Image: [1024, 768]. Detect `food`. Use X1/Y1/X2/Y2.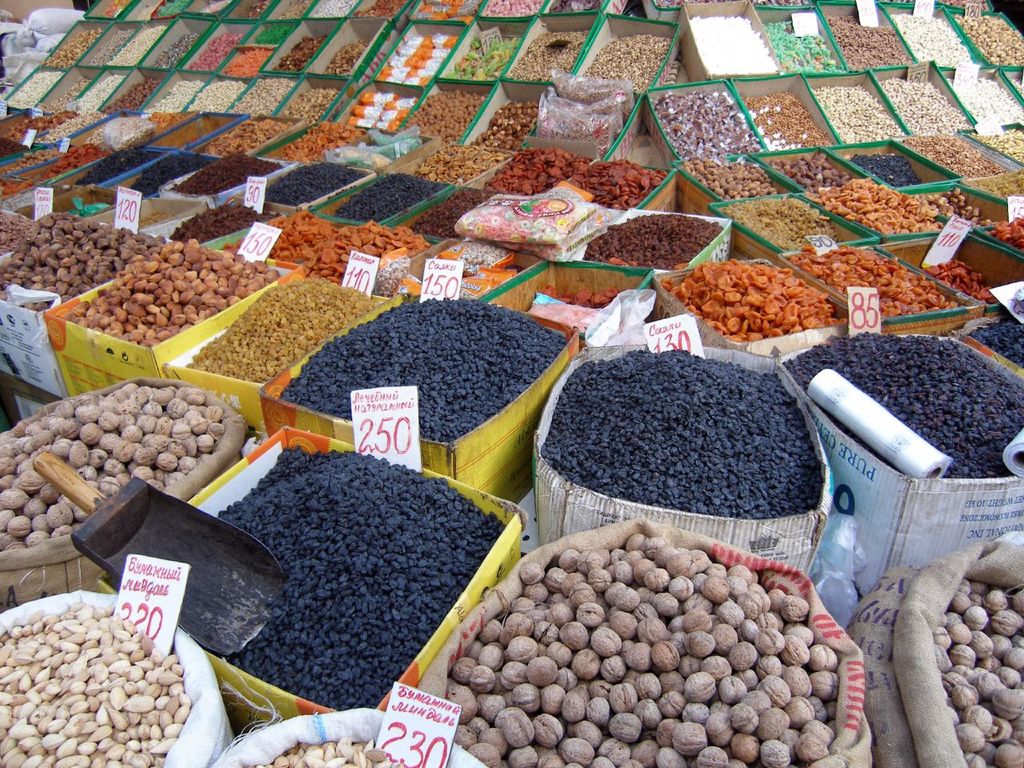
62/234/276/350.
